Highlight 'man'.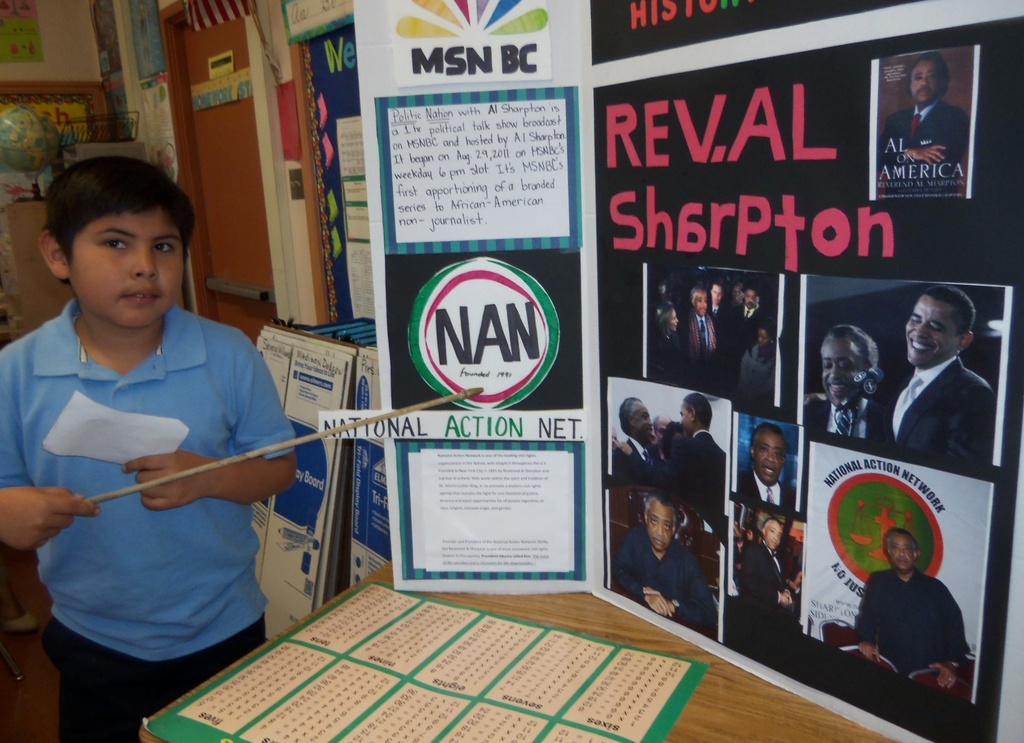
Highlighted region: (left=691, top=286, right=721, bottom=365).
